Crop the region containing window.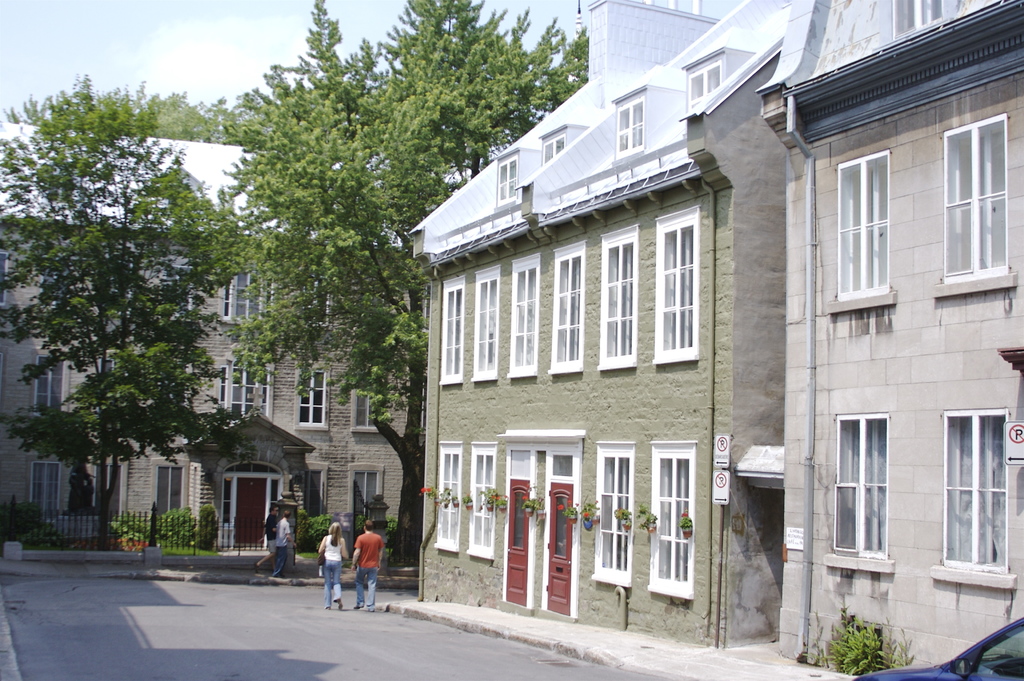
Crop region: Rect(943, 413, 1007, 567).
